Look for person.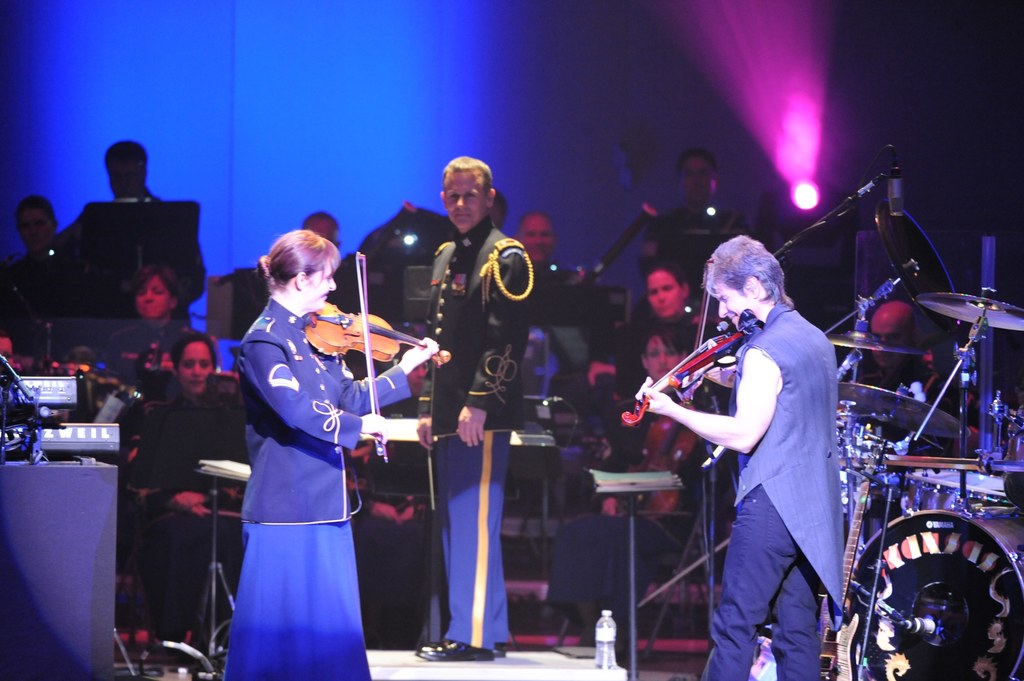
Found: left=125, top=333, right=251, bottom=680.
